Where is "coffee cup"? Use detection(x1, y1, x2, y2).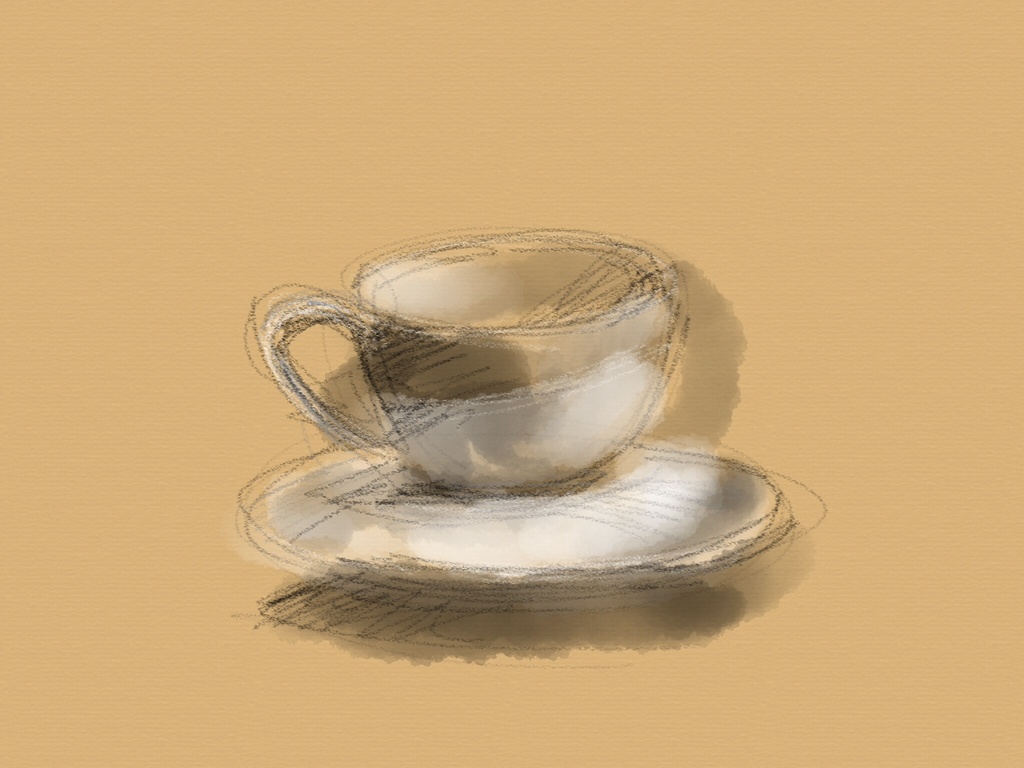
detection(262, 225, 687, 500).
